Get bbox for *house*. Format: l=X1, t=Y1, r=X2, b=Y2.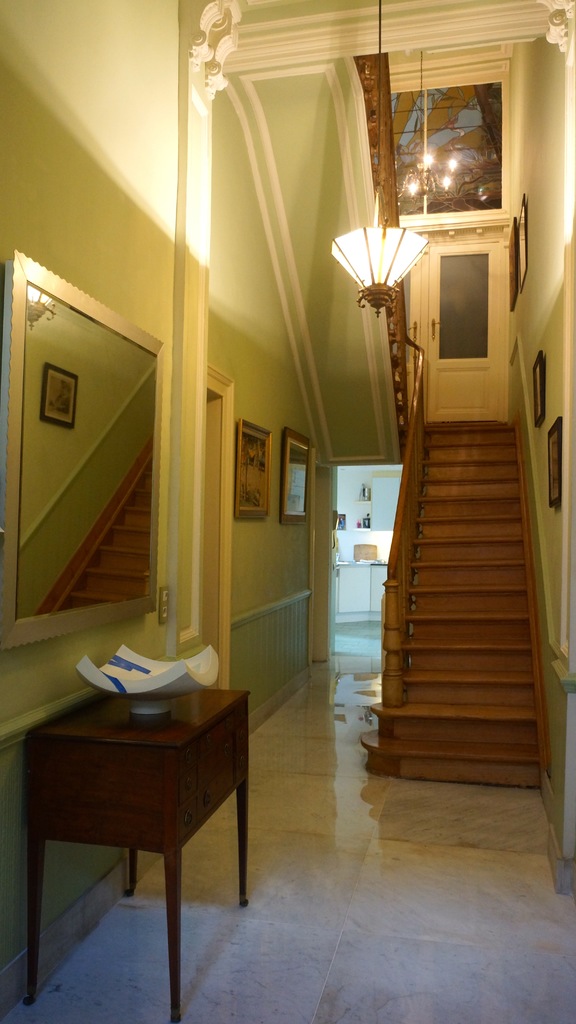
l=0, t=0, r=575, b=1023.
